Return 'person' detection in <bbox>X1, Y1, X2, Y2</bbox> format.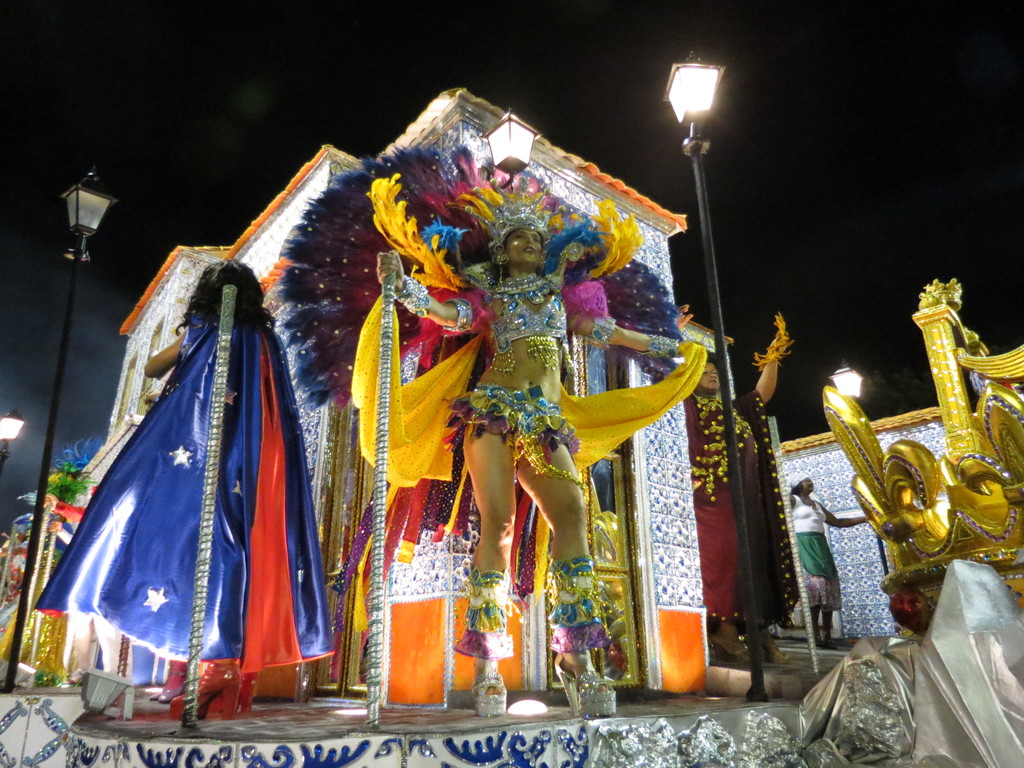
<bbox>792, 470, 864, 648</bbox>.
